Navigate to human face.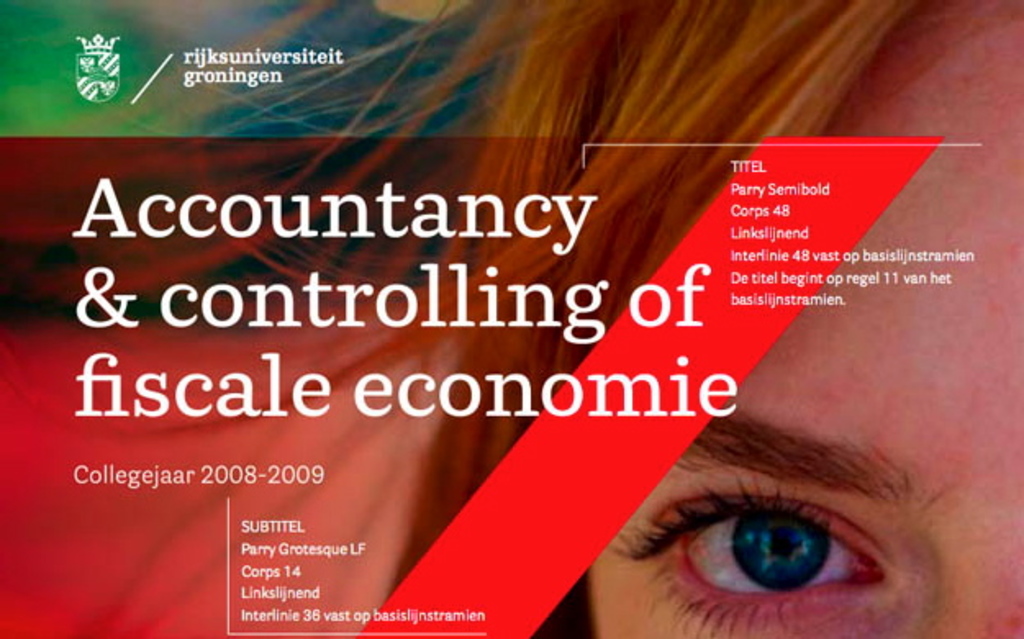
Navigation target: locate(593, 0, 1022, 637).
